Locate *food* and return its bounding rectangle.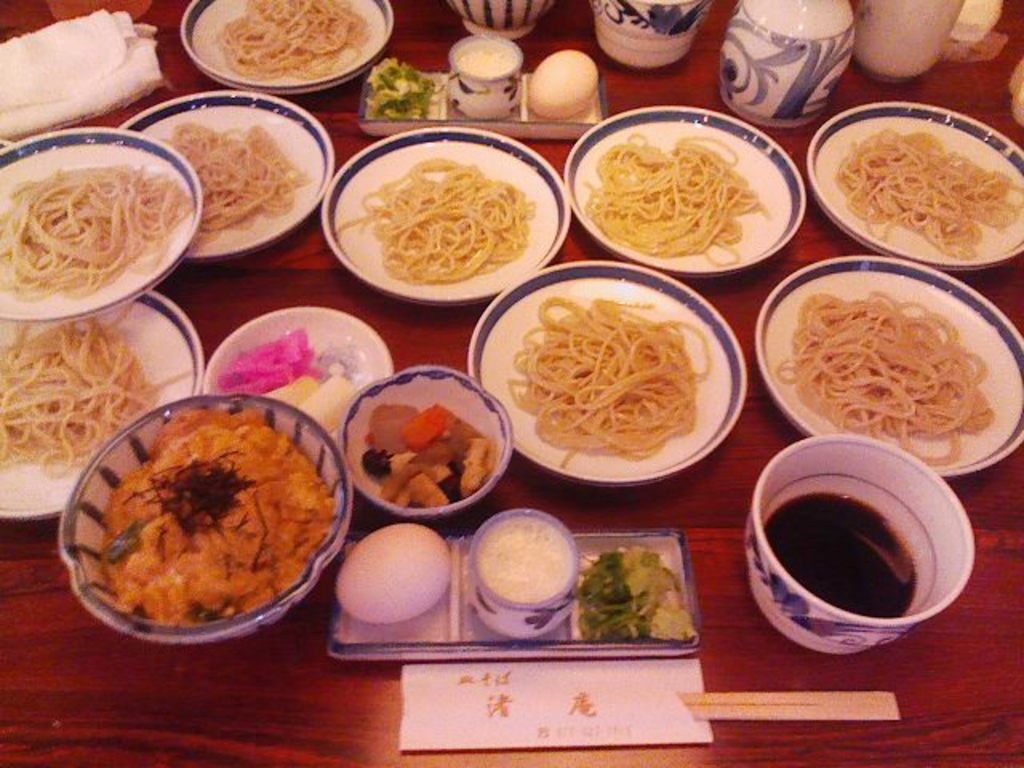
rect(528, 45, 598, 118).
